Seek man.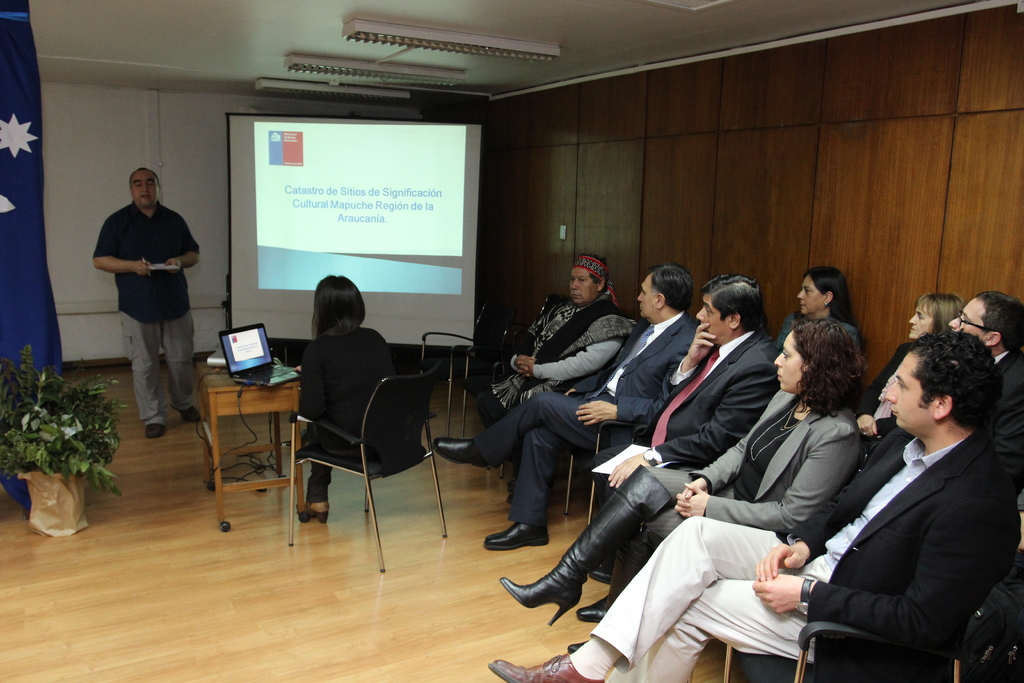
(587, 274, 783, 497).
